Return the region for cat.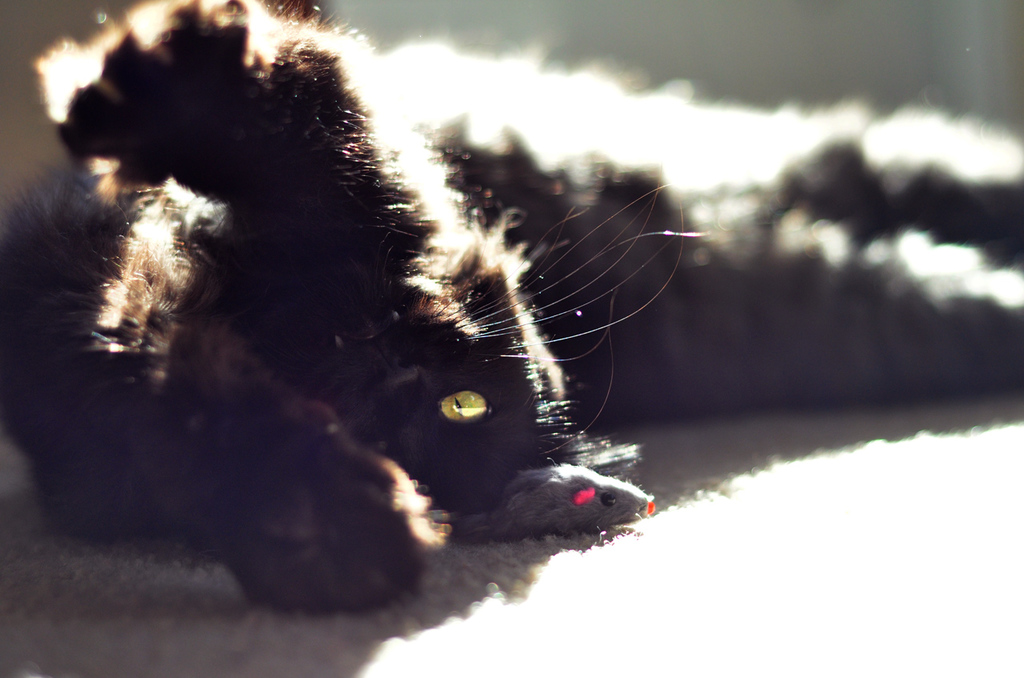
{"x1": 2, "y1": 0, "x2": 661, "y2": 616}.
